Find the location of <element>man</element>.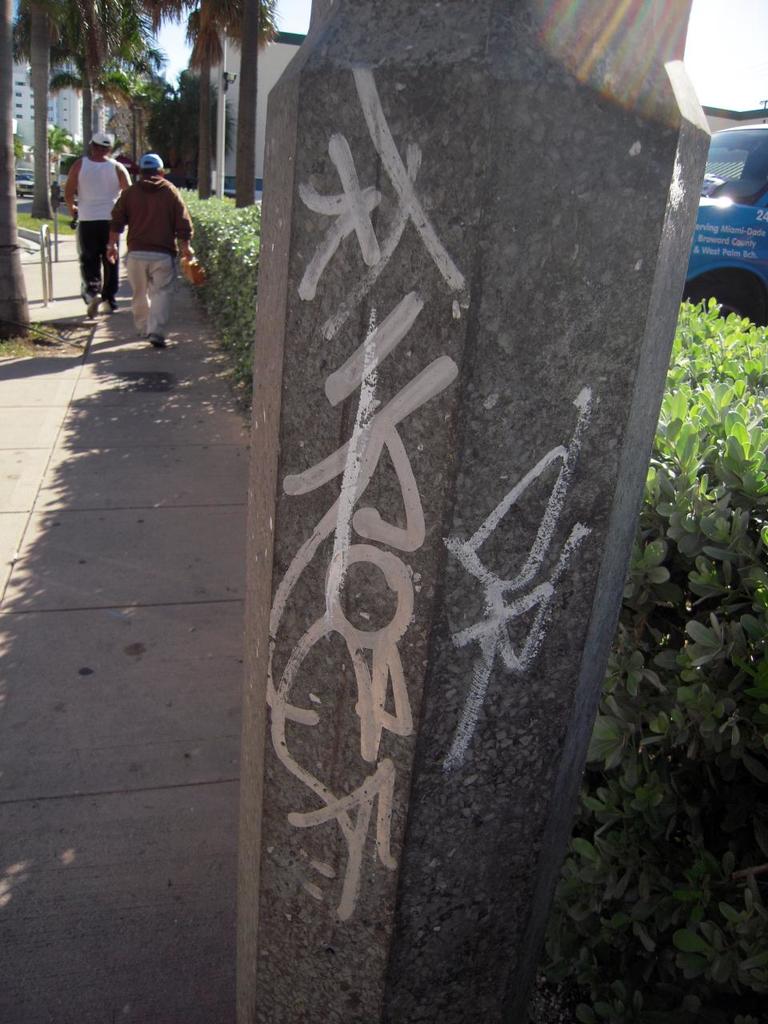
Location: region(101, 146, 203, 349).
